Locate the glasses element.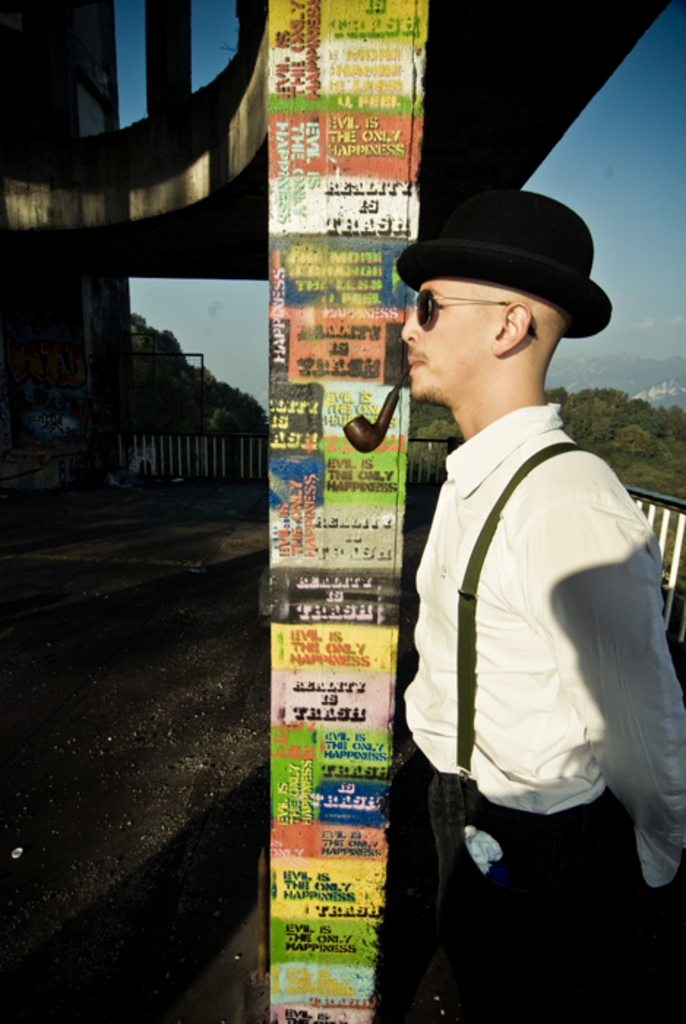
Element bbox: (407, 285, 549, 350).
